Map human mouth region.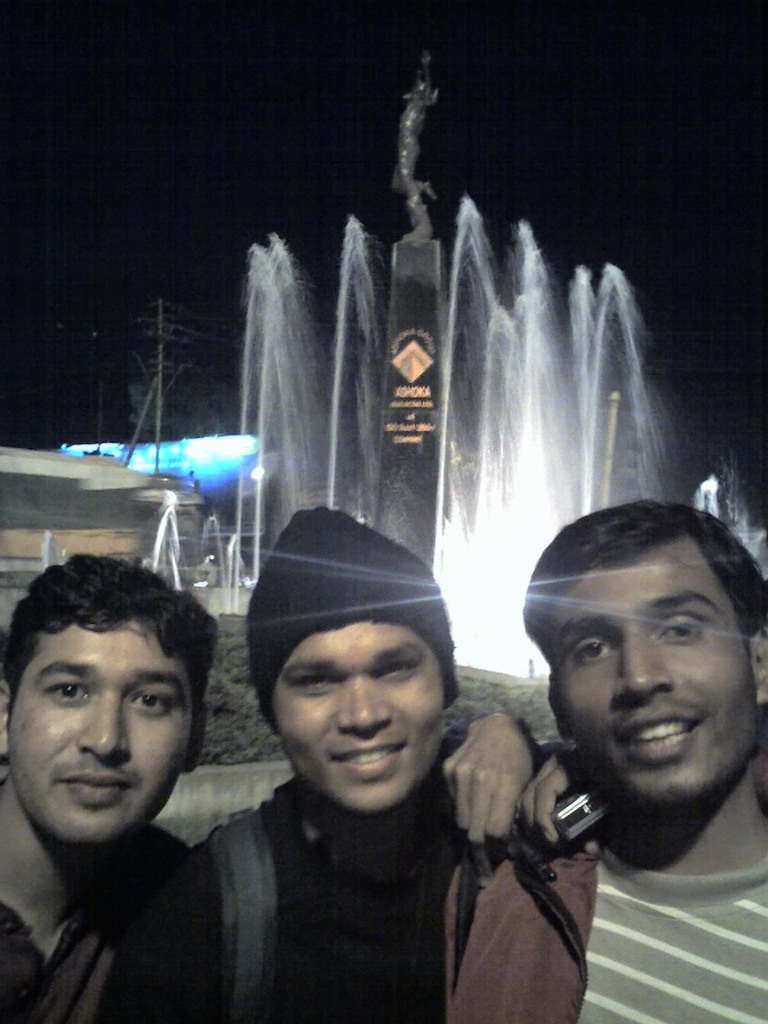
Mapped to 617/710/698/751.
